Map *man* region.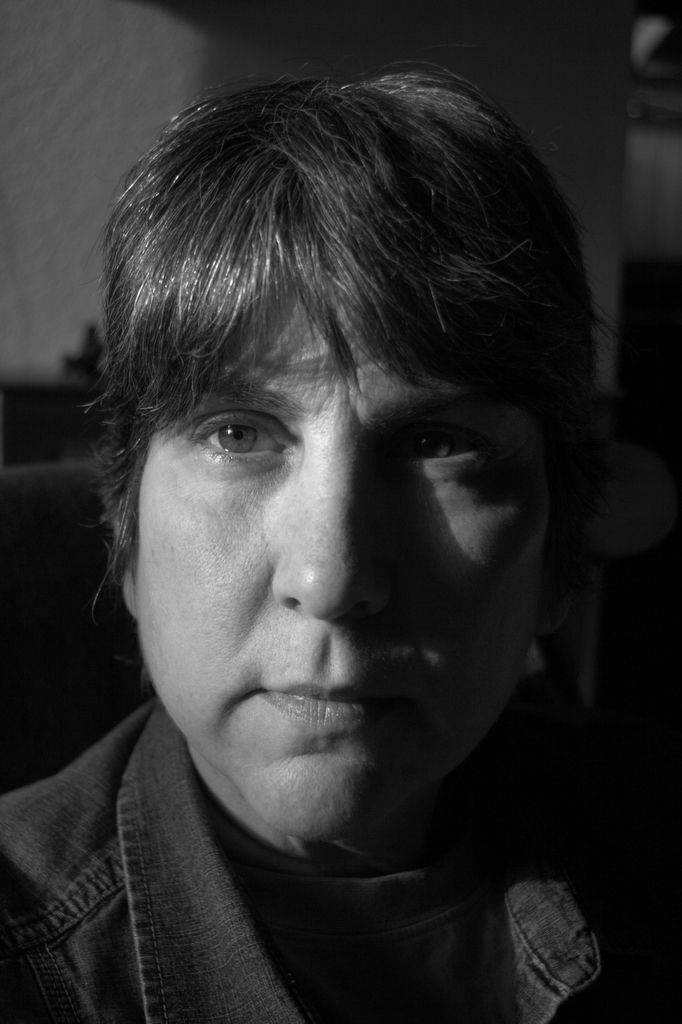
Mapped to region(0, 34, 681, 1023).
